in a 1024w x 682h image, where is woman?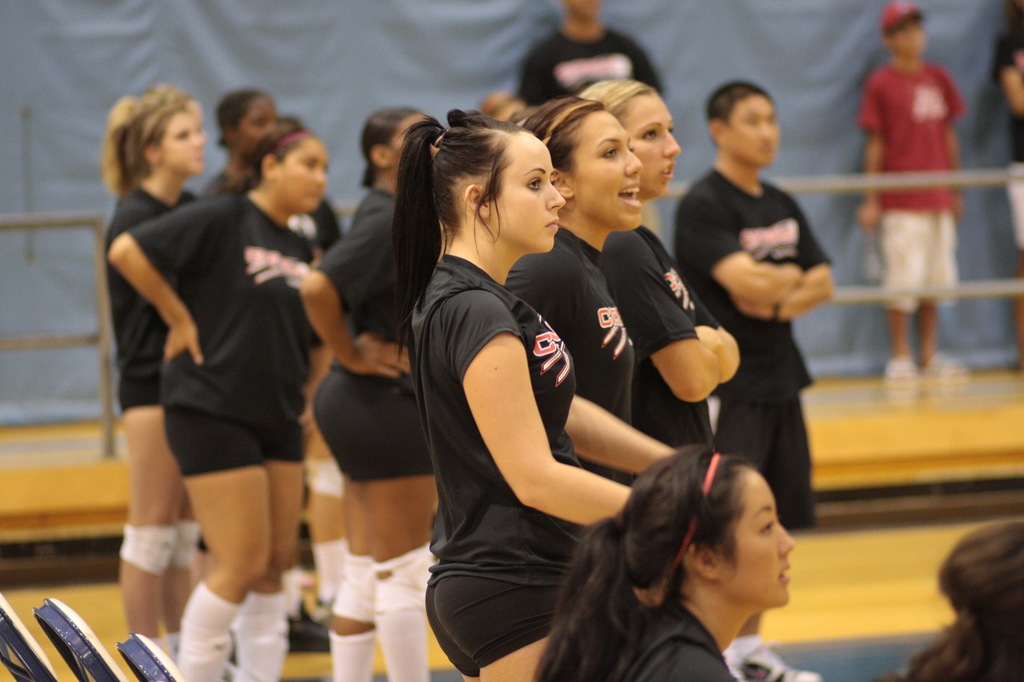
121, 126, 325, 681.
